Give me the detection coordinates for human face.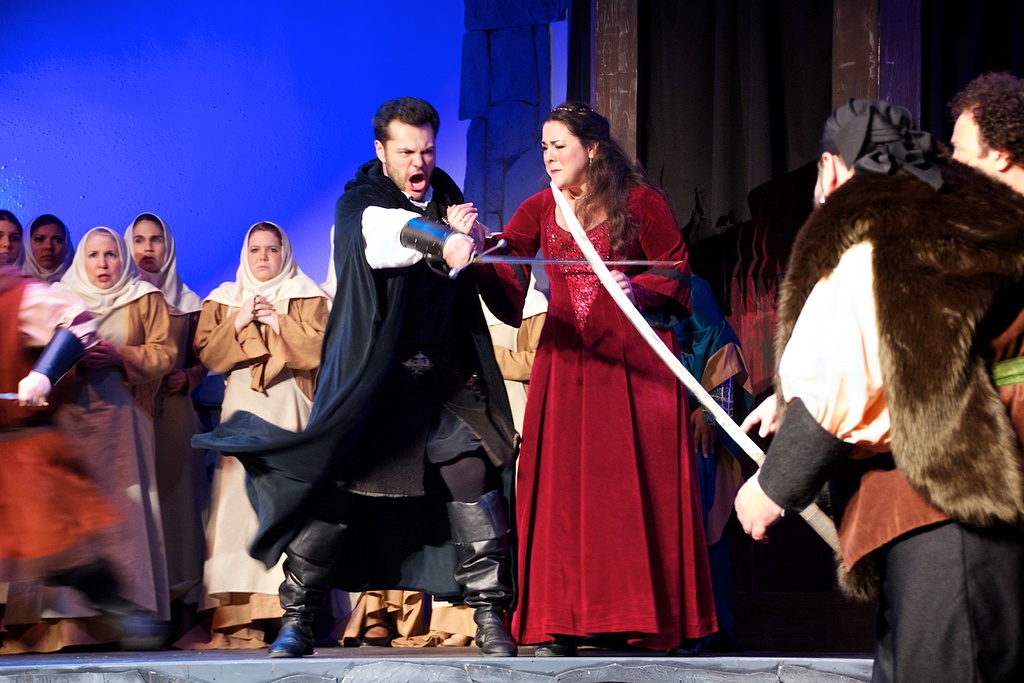
pyautogui.locateOnScreen(386, 124, 435, 201).
